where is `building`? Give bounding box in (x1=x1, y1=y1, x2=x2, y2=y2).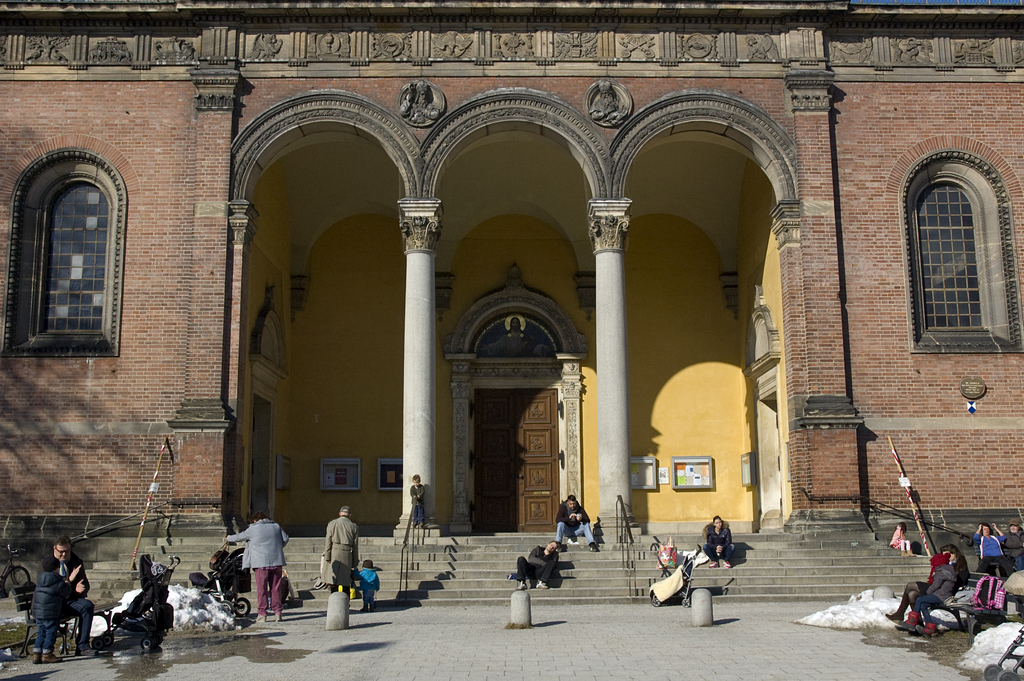
(x1=0, y1=0, x2=1023, y2=541).
